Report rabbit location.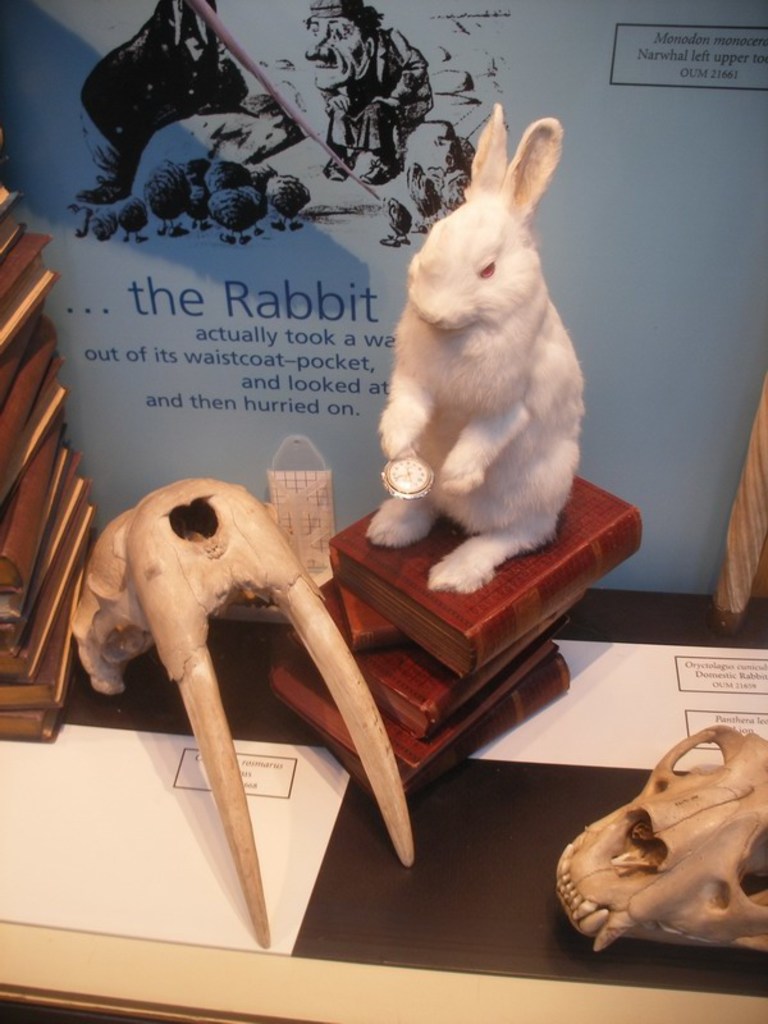
Report: x1=365, y1=105, x2=586, y2=600.
